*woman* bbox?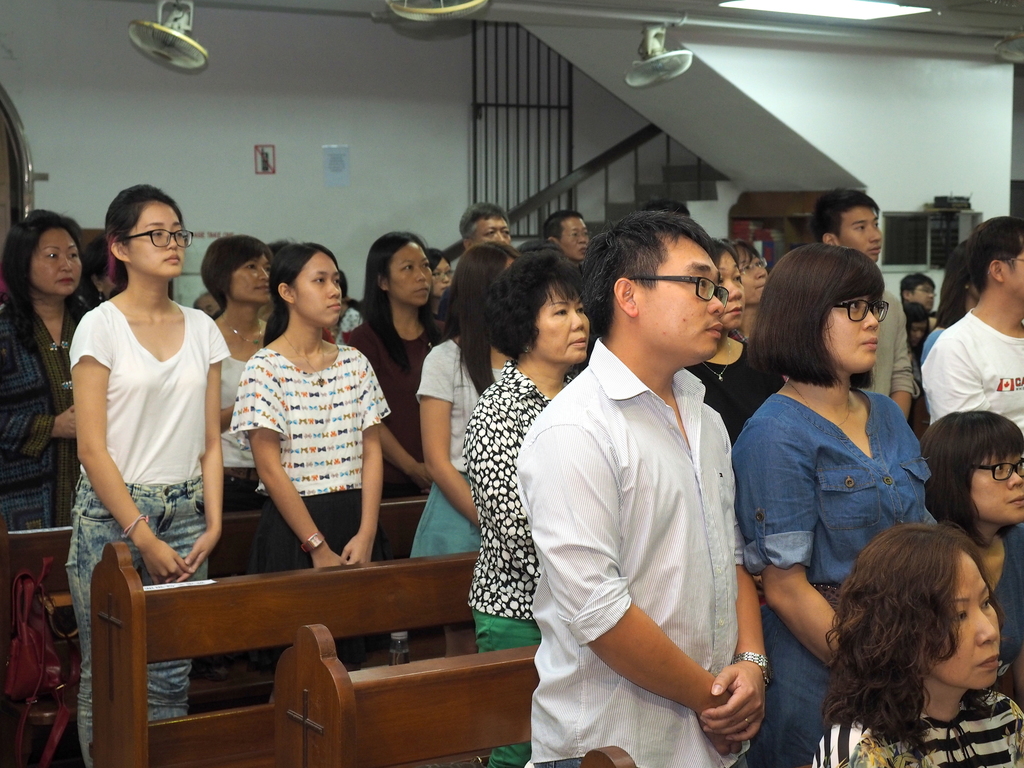
<bbox>803, 516, 1023, 767</bbox>
